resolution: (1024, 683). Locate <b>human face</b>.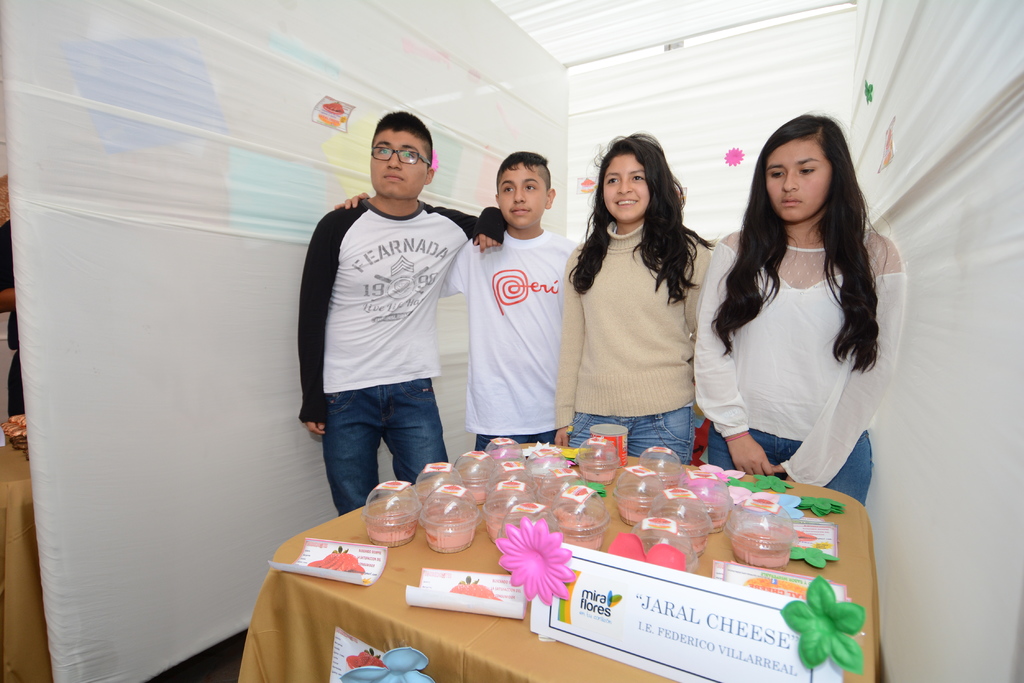
[x1=372, y1=129, x2=426, y2=202].
